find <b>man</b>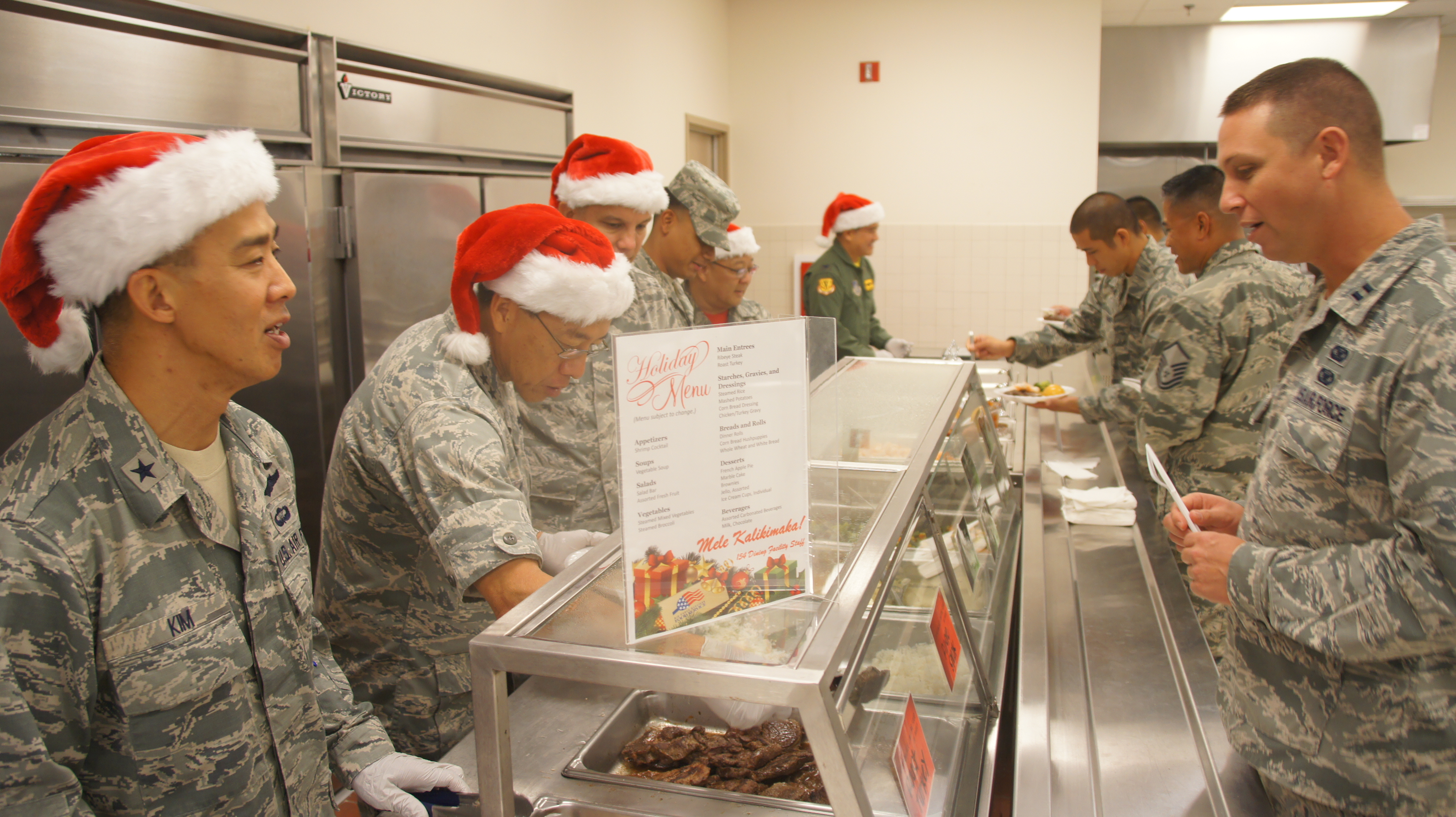
bbox=(255, 60, 289, 117)
